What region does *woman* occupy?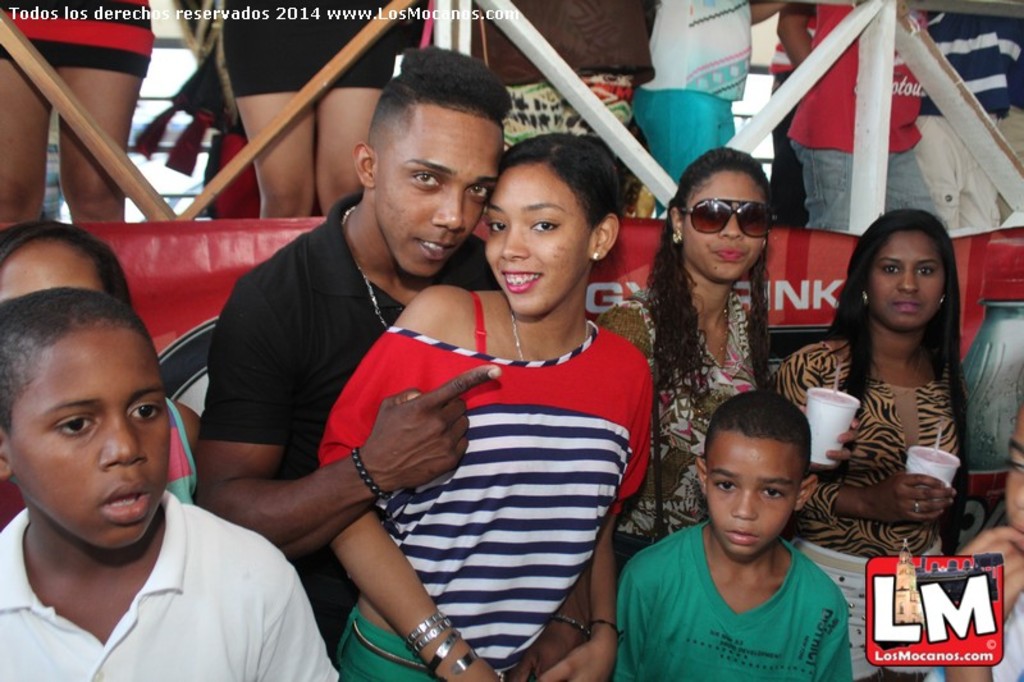
(0, 0, 159, 224).
